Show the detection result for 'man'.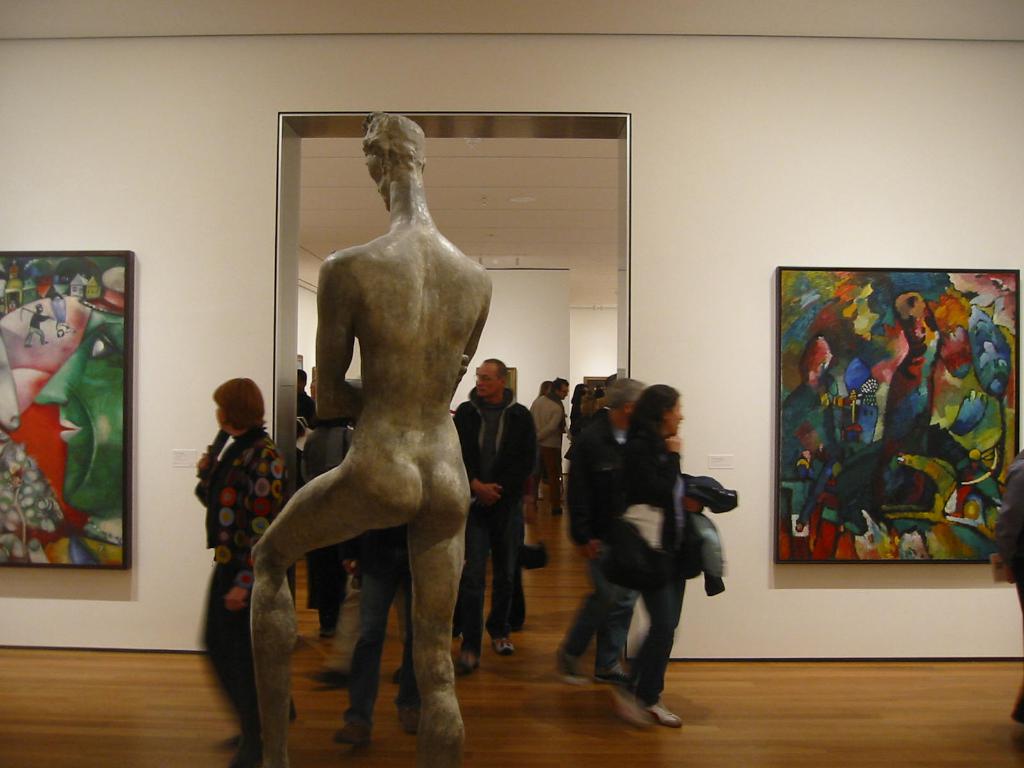
pyautogui.locateOnScreen(527, 378, 568, 513).
